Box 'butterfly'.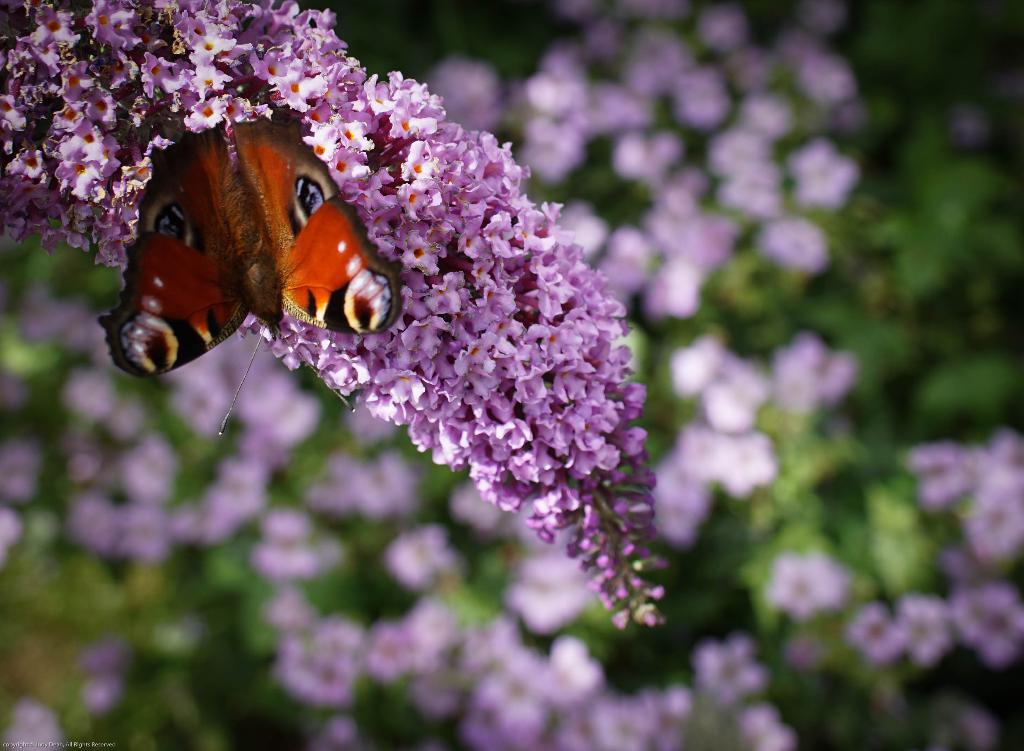
BBox(111, 95, 383, 401).
